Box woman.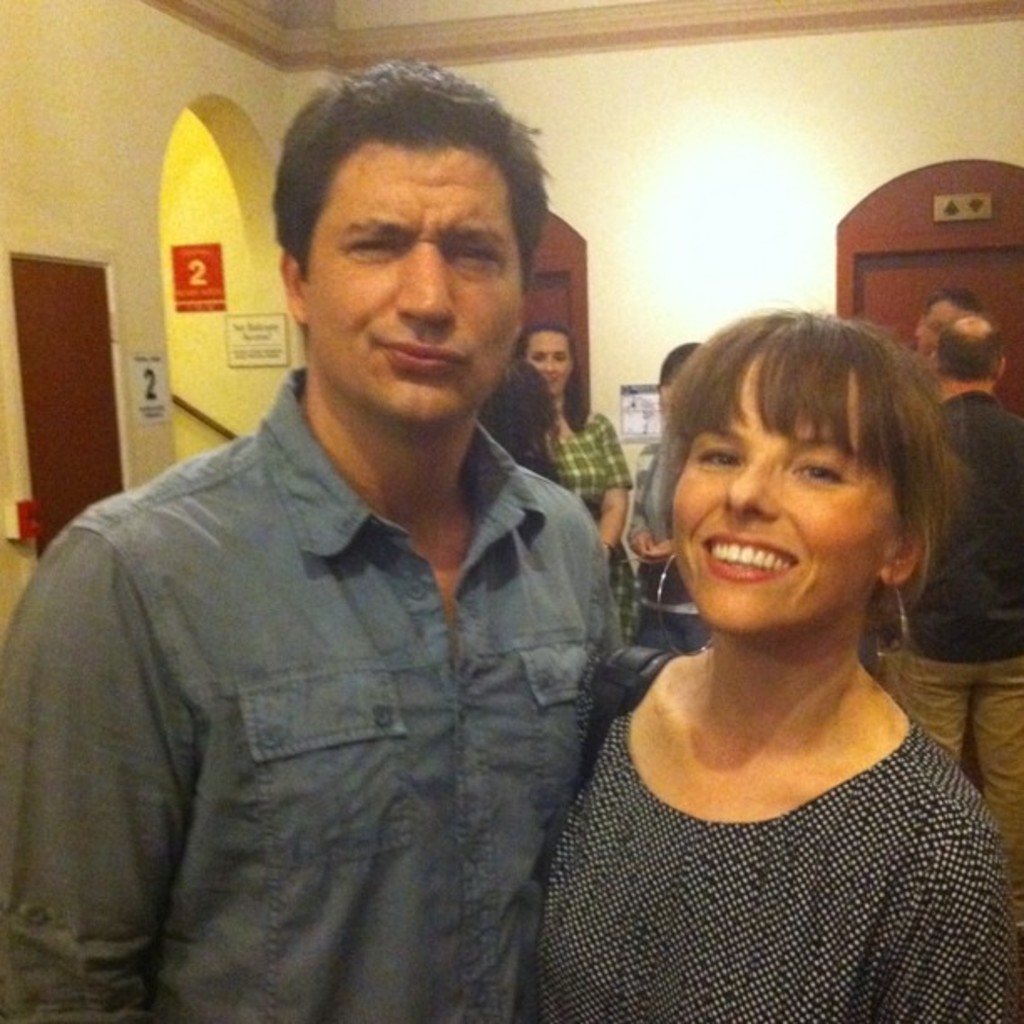
527:318:643:606.
